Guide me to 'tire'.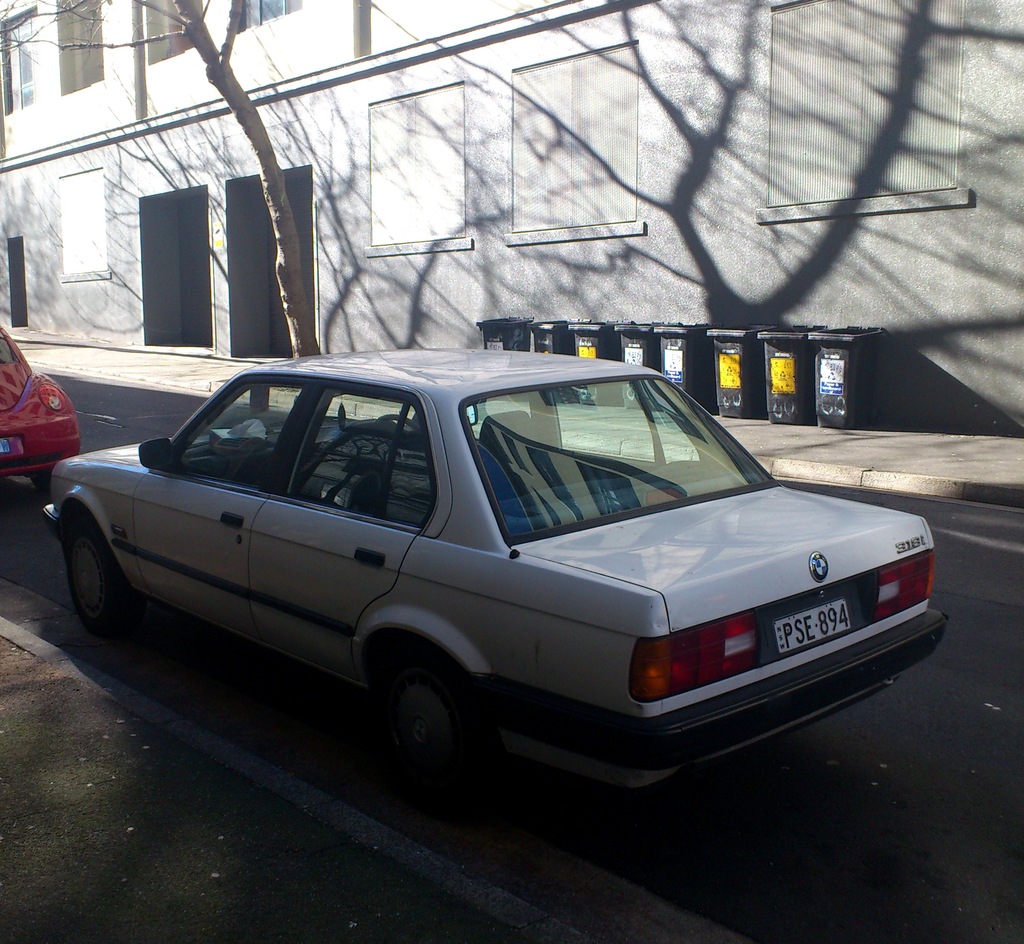
Guidance: bbox=(63, 510, 127, 633).
